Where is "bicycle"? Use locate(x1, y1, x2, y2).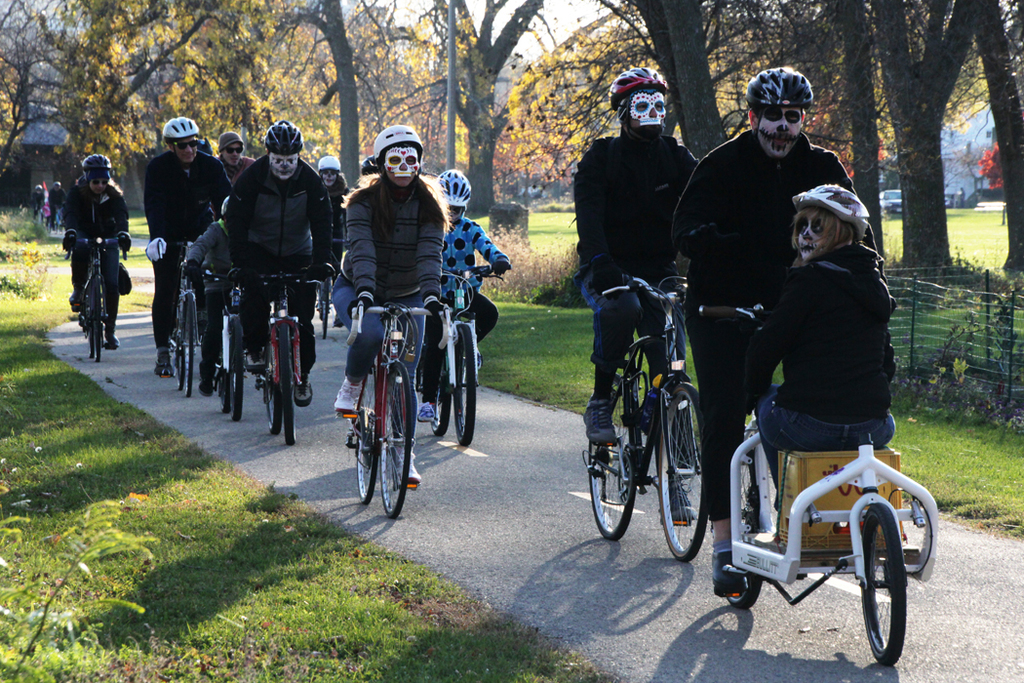
locate(349, 284, 464, 513).
